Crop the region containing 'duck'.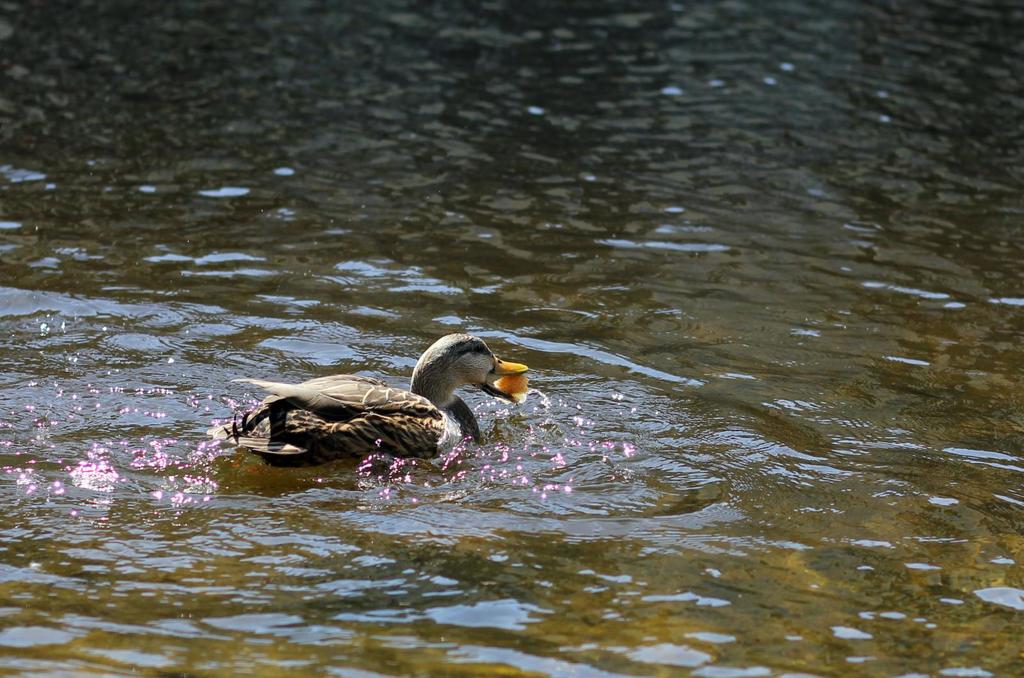
Crop region: (x1=223, y1=333, x2=528, y2=474).
